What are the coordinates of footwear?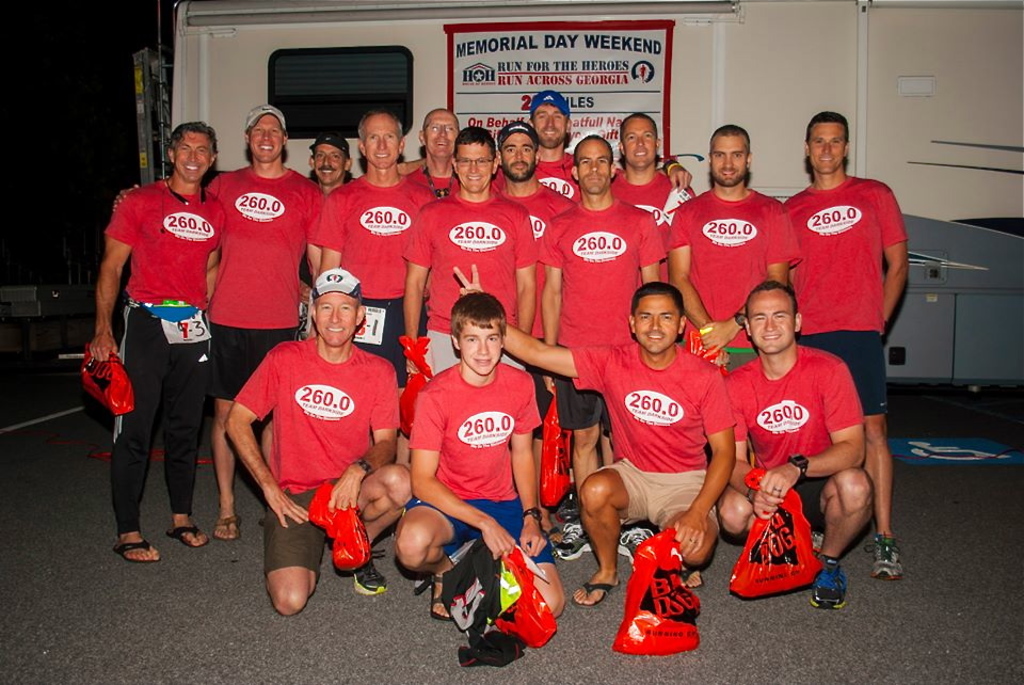
bbox=[617, 528, 660, 567].
